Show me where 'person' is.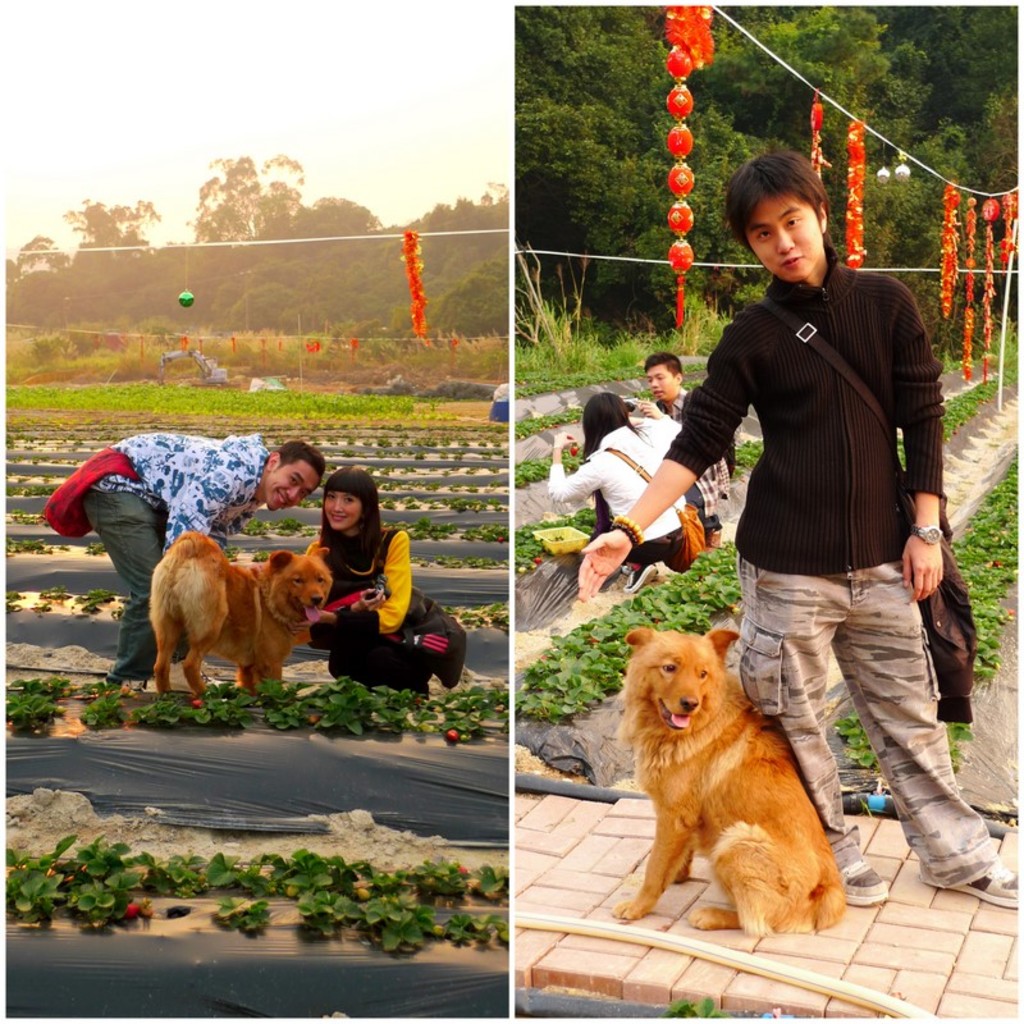
'person' is at l=672, t=160, r=966, b=868.
